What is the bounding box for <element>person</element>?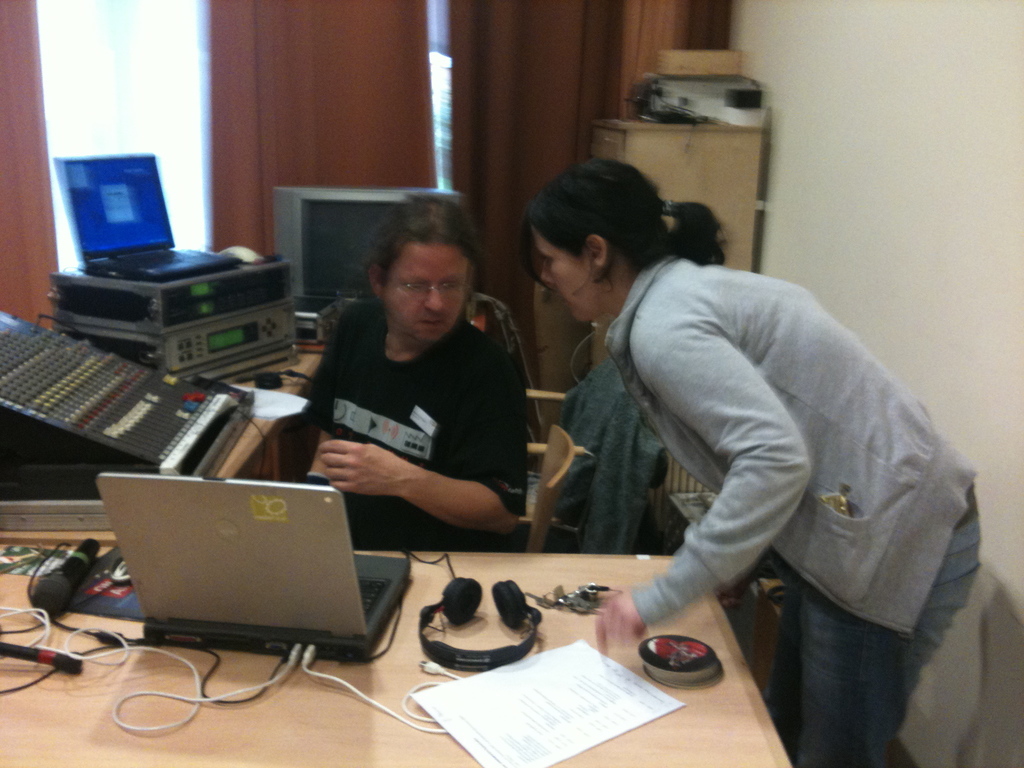
box(276, 195, 536, 580).
